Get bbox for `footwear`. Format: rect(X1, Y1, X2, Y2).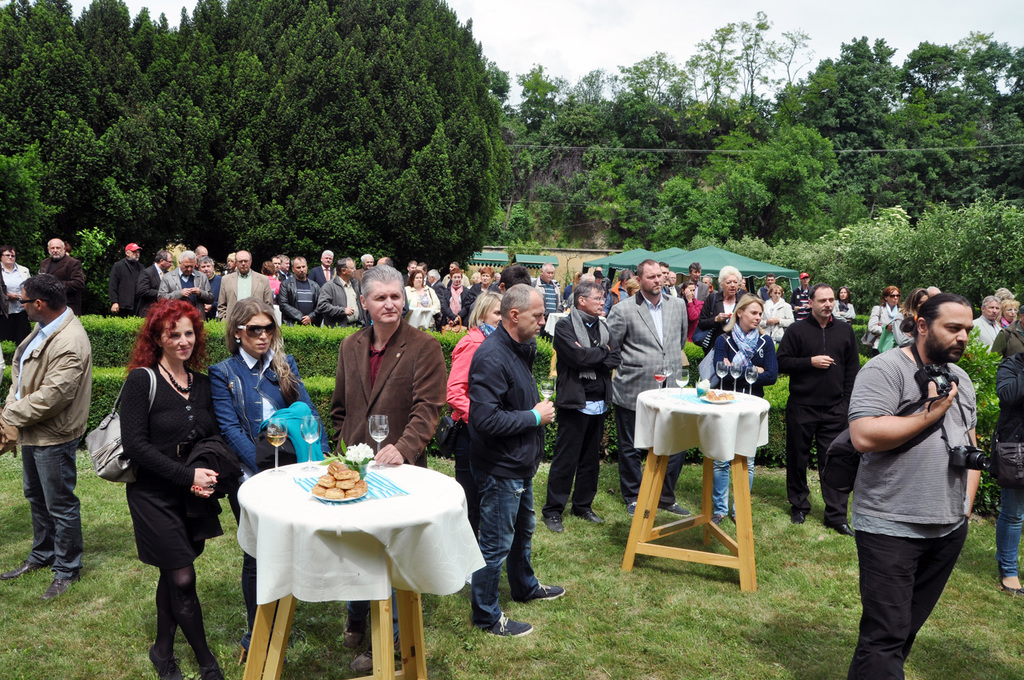
rect(484, 615, 535, 638).
